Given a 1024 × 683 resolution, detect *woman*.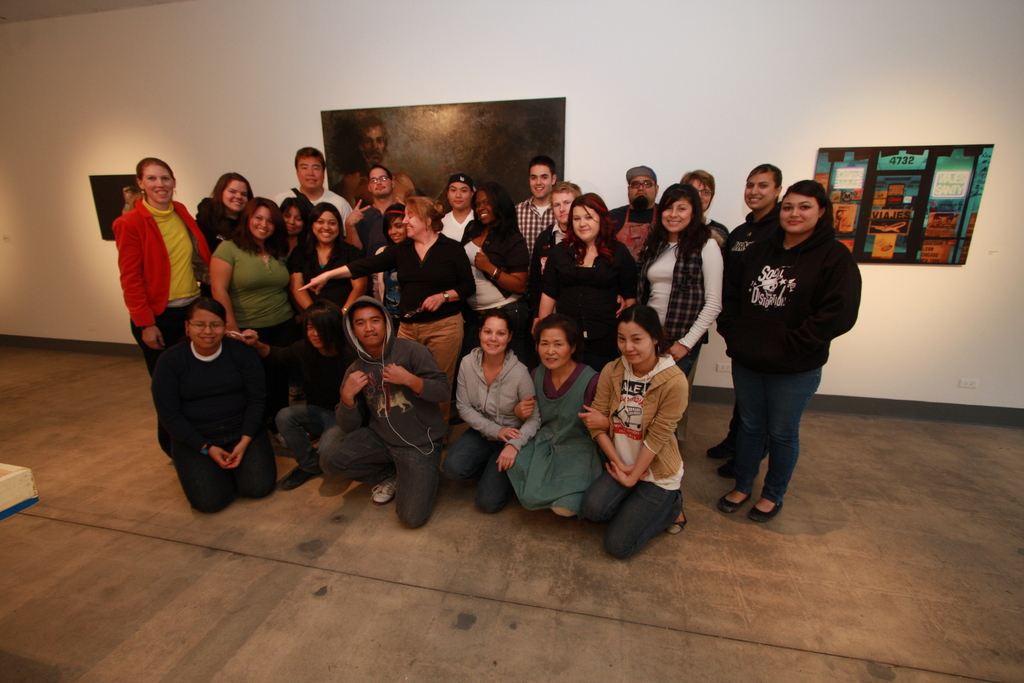
{"x1": 230, "y1": 293, "x2": 358, "y2": 472}.
